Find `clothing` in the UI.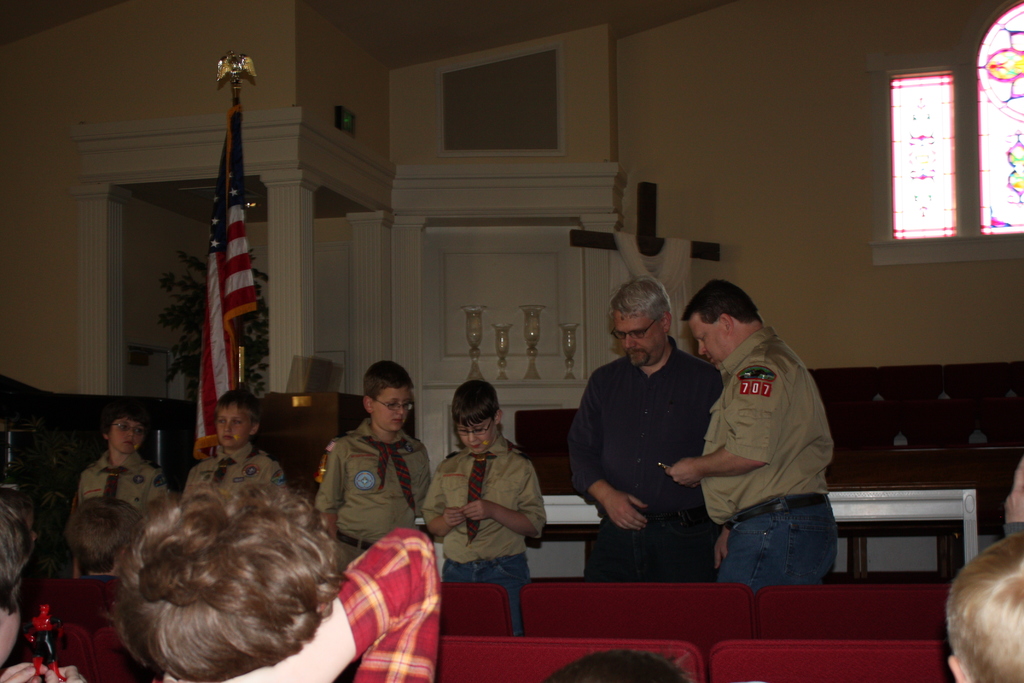
UI element at [x1=77, y1=452, x2=168, y2=513].
